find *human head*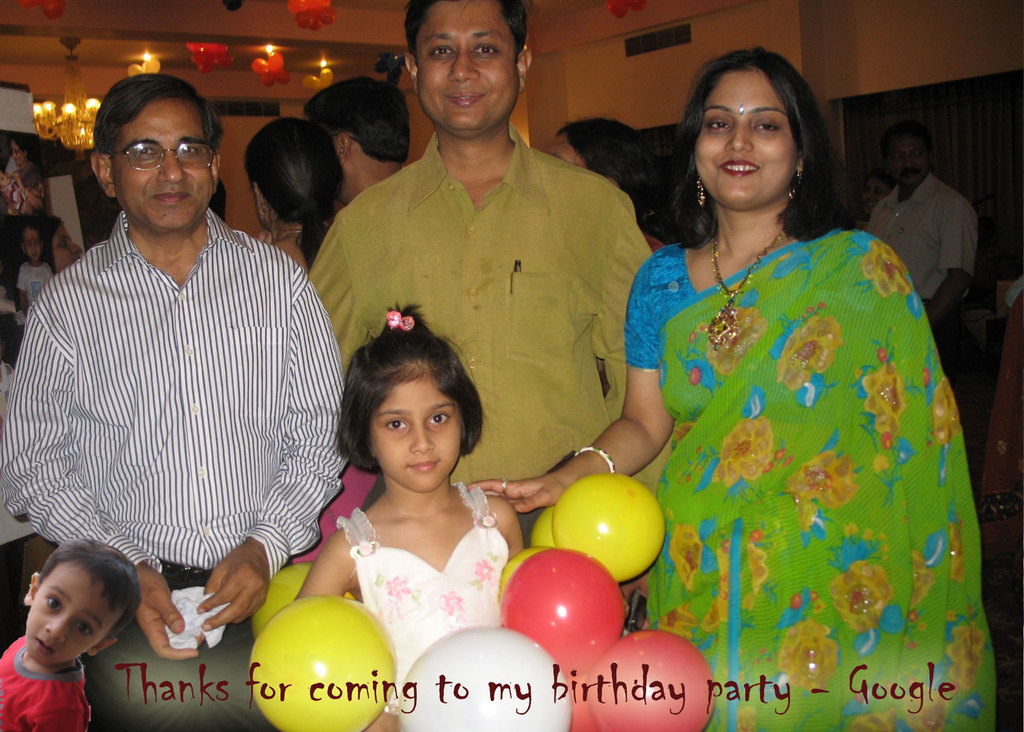
(left=241, top=113, right=346, bottom=238)
